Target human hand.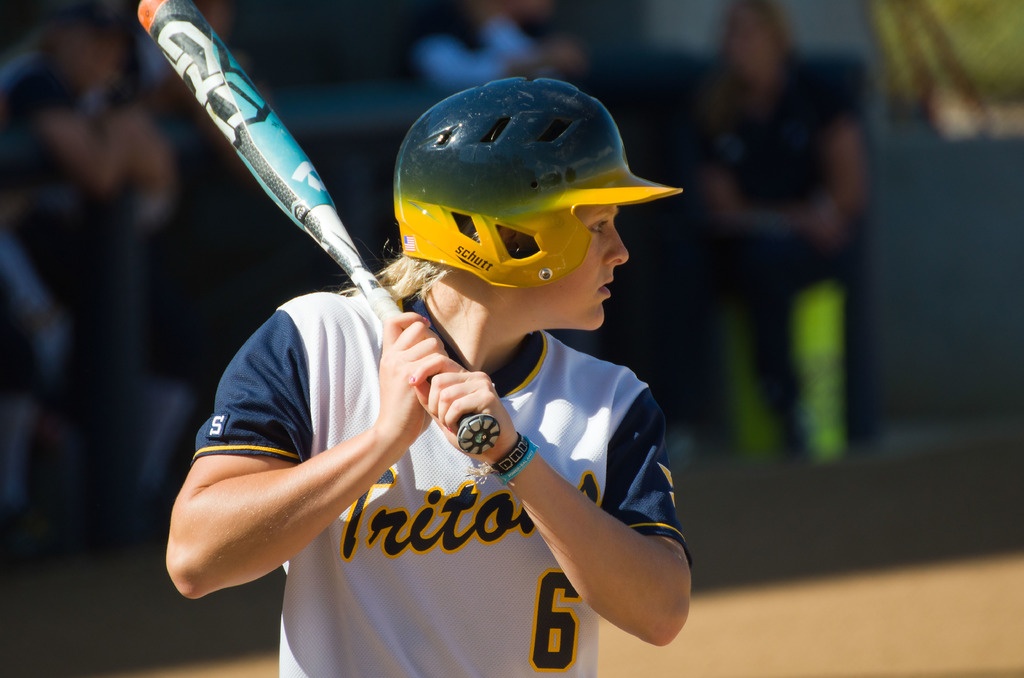
Target region: rect(420, 362, 509, 450).
